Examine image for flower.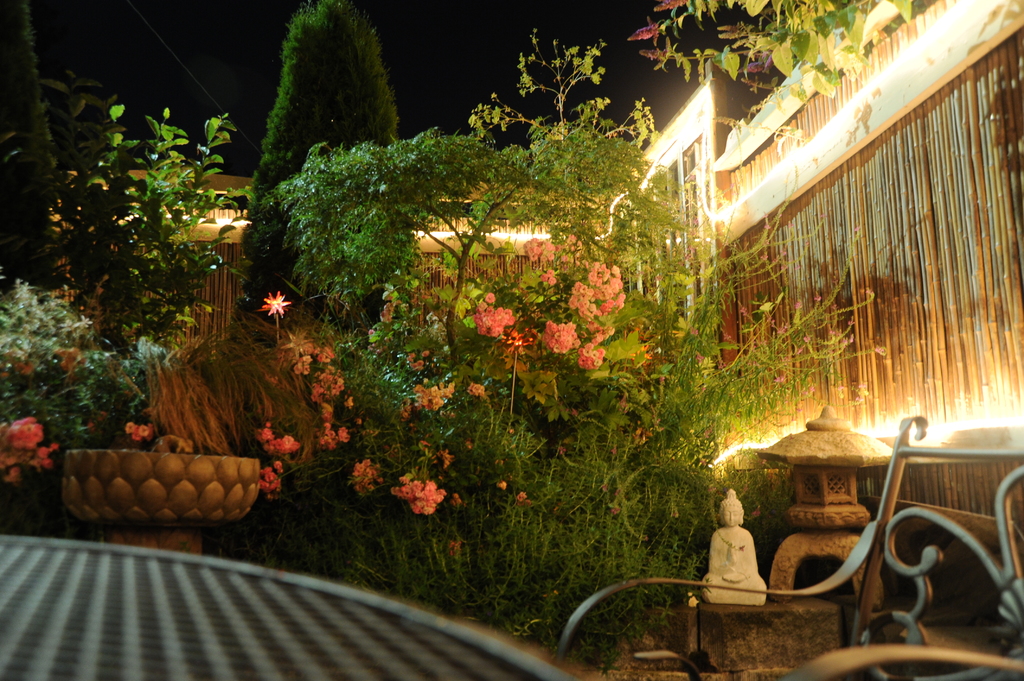
Examination result: bbox=(259, 463, 279, 497).
